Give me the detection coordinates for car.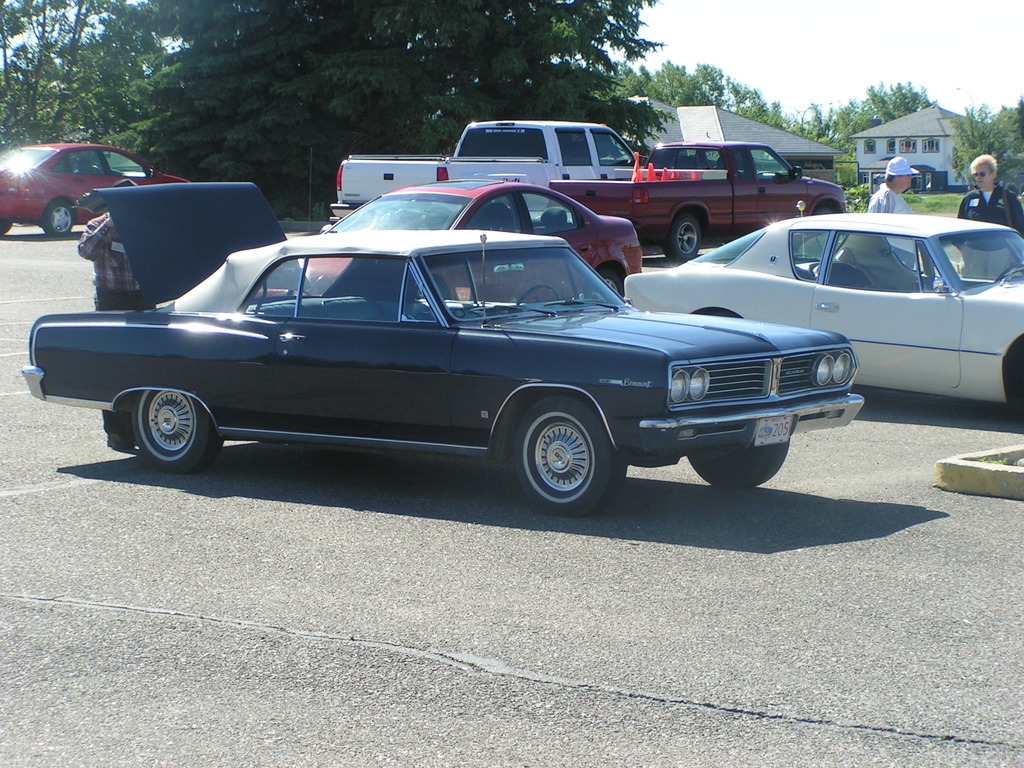
(left=625, top=212, right=1023, bottom=415).
